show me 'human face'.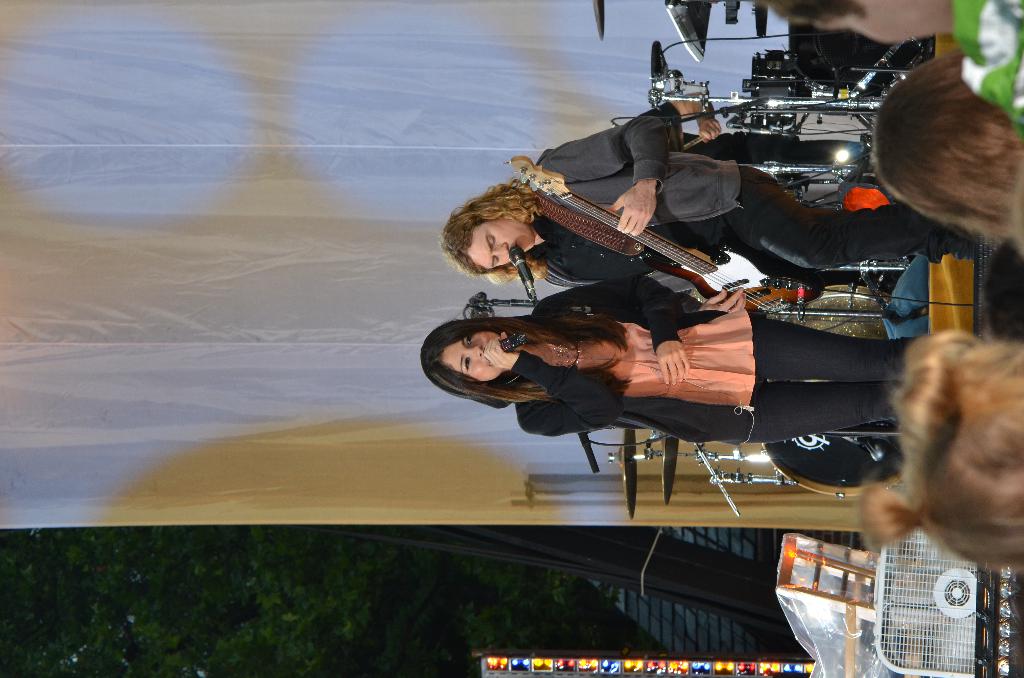
'human face' is here: 428, 321, 539, 396.
